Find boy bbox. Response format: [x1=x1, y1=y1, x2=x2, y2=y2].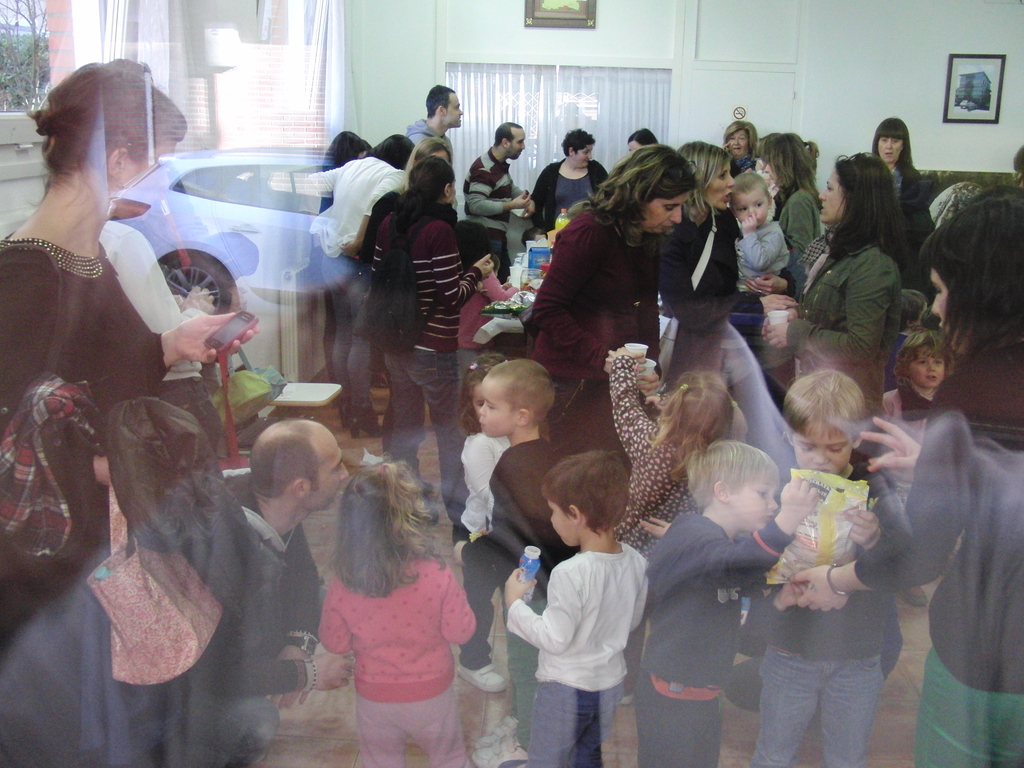
[x1=635, y1=442, x2=816, y2=767].
